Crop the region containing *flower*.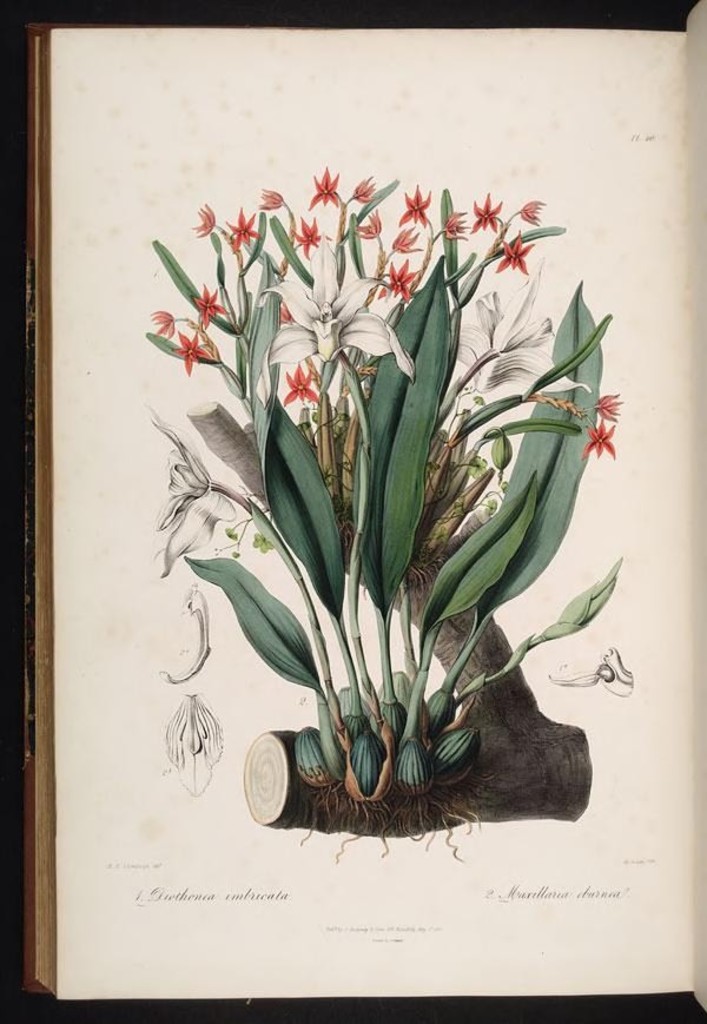
Crop region: 224/211/264/252.
